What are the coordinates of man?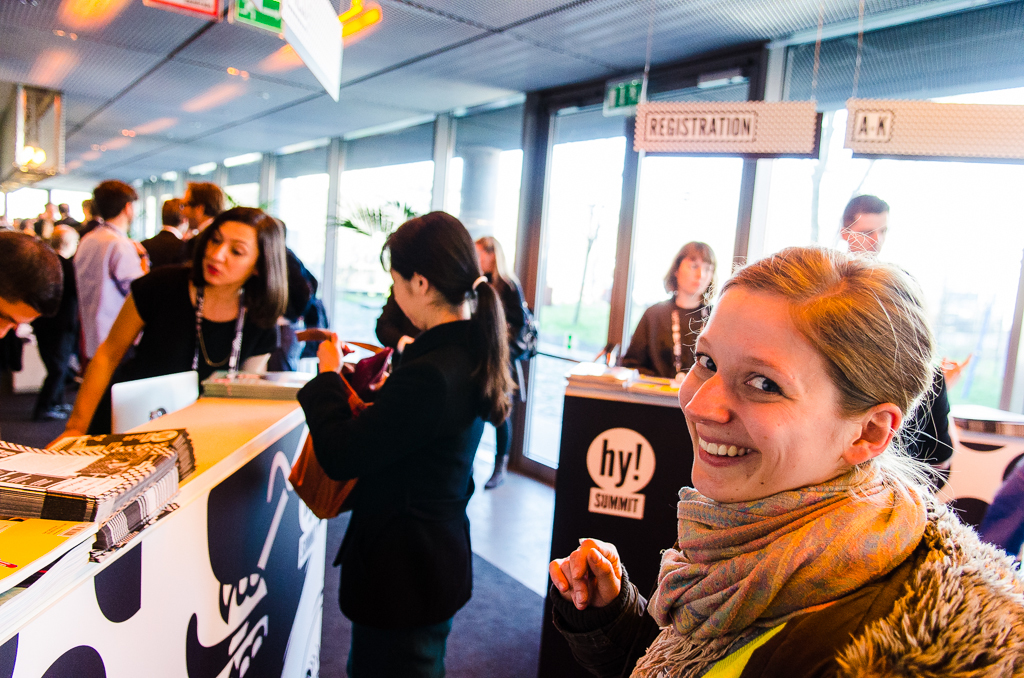
142 197 192 257.
